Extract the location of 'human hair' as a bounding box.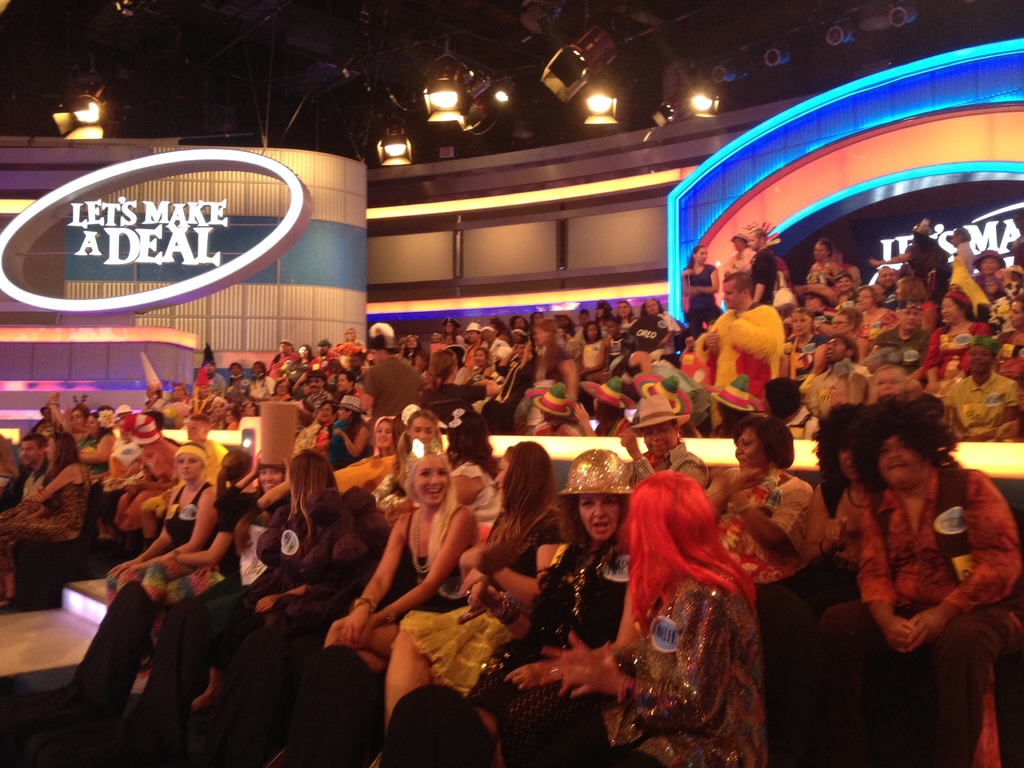
423,348,457,391.
